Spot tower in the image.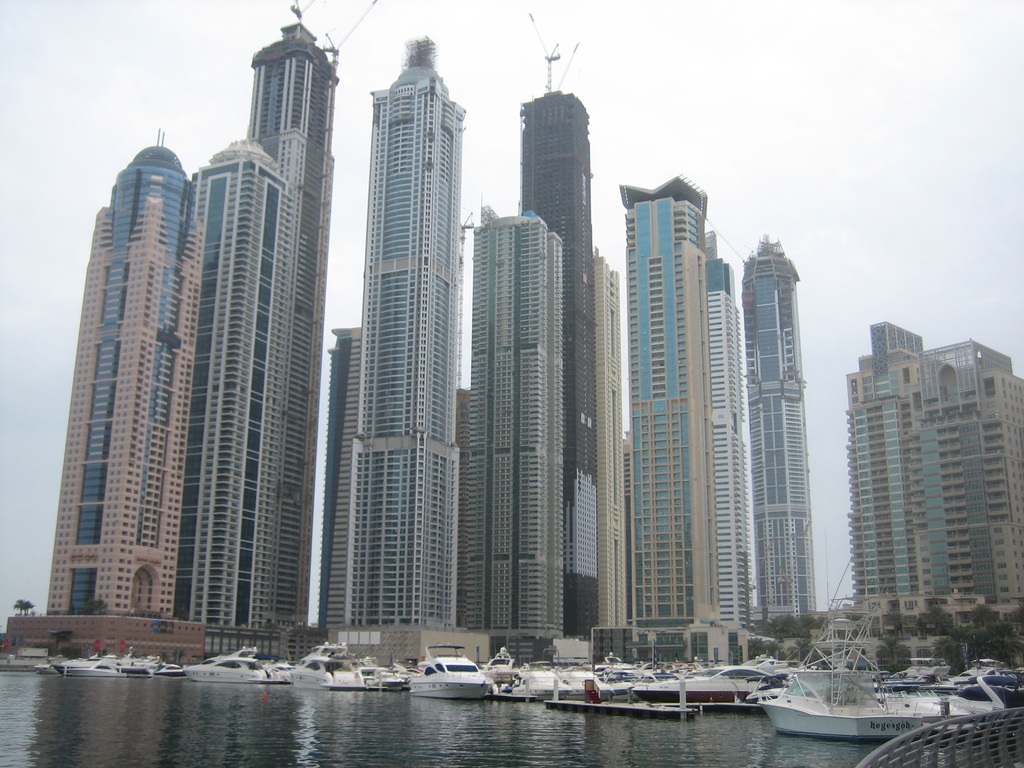
tower found at BBox(312, 33, 463, 640).
